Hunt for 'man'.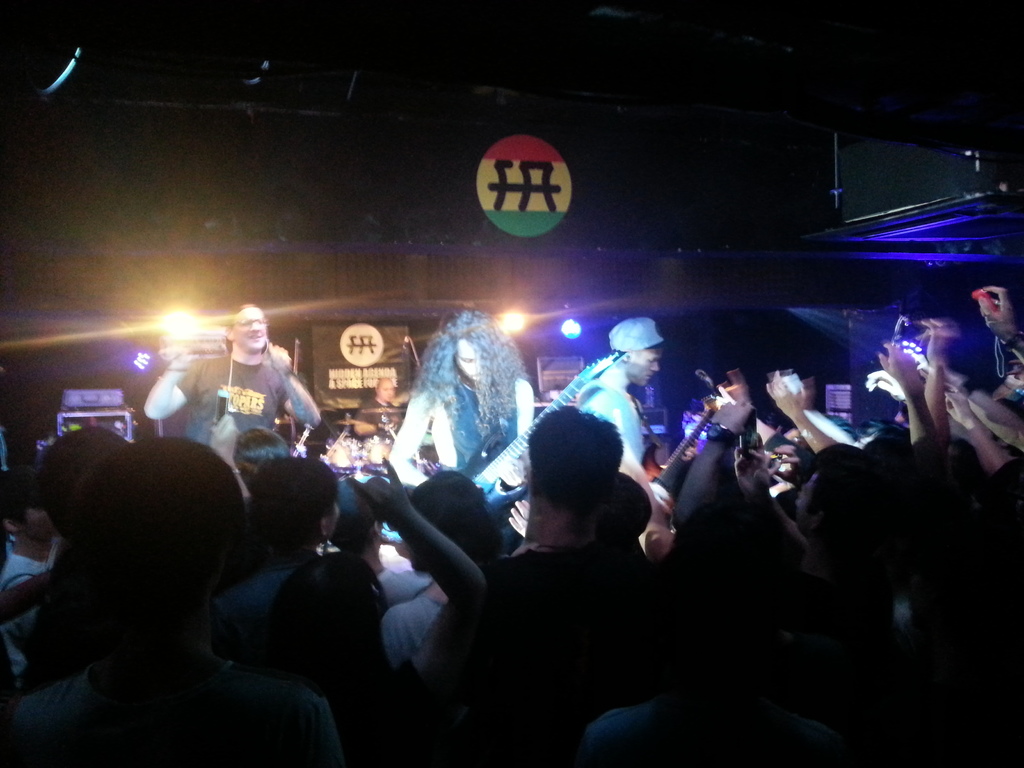
Hunted down at x1=584 y1=311 x2=671 y2=493.
